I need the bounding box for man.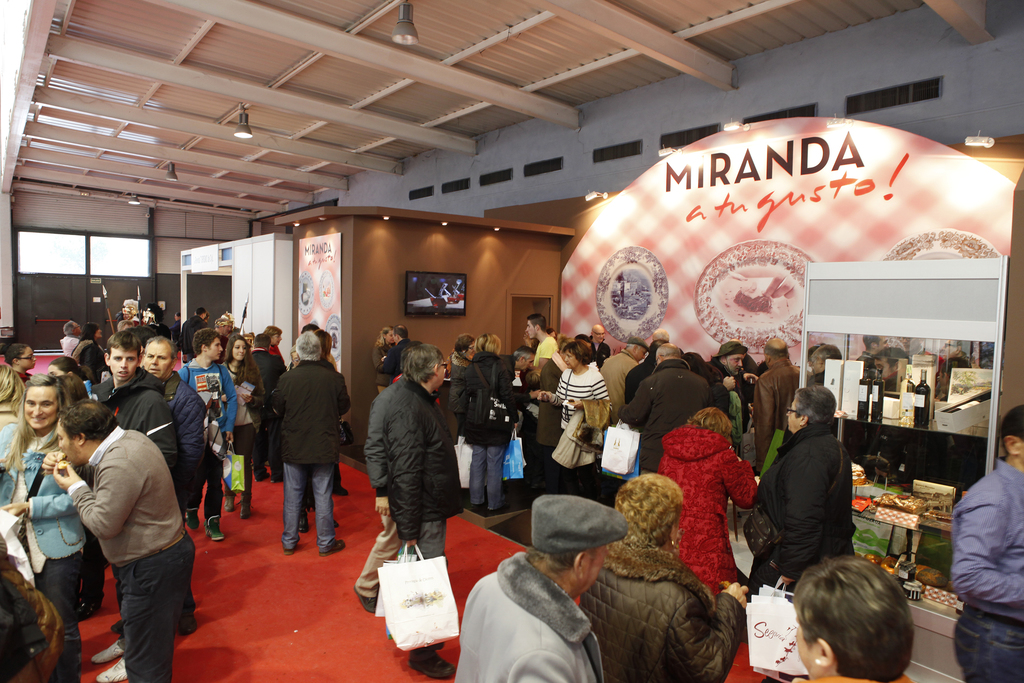
Here it is: 385, 323, 417, 391.
